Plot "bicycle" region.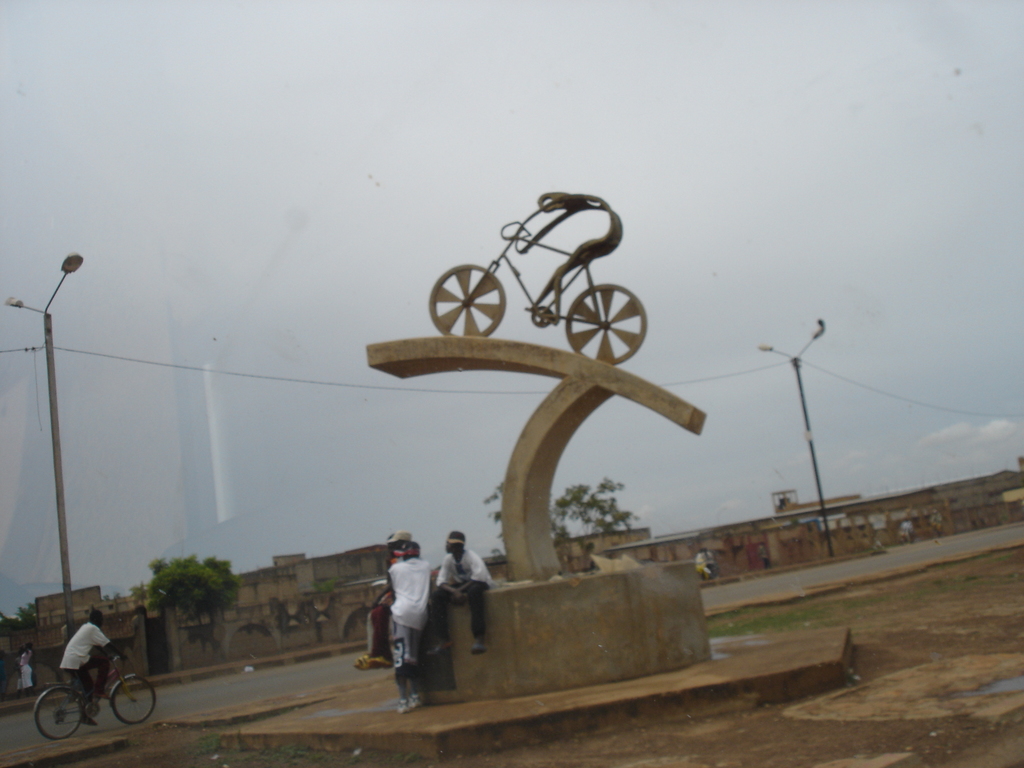
Plotted at Rect(426, 217, 649, 369).
